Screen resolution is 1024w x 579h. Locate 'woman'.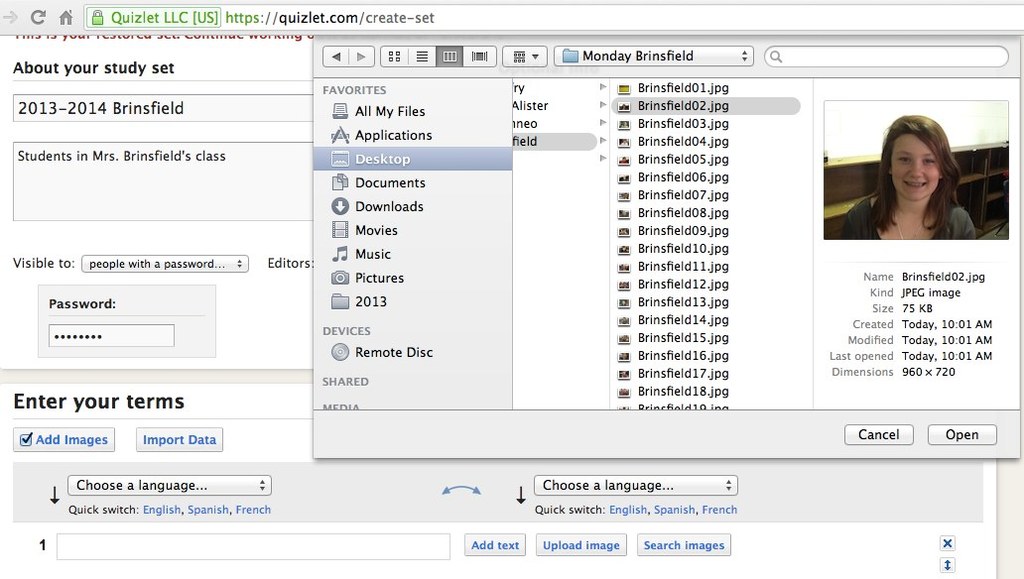
[834,110,986,247].
